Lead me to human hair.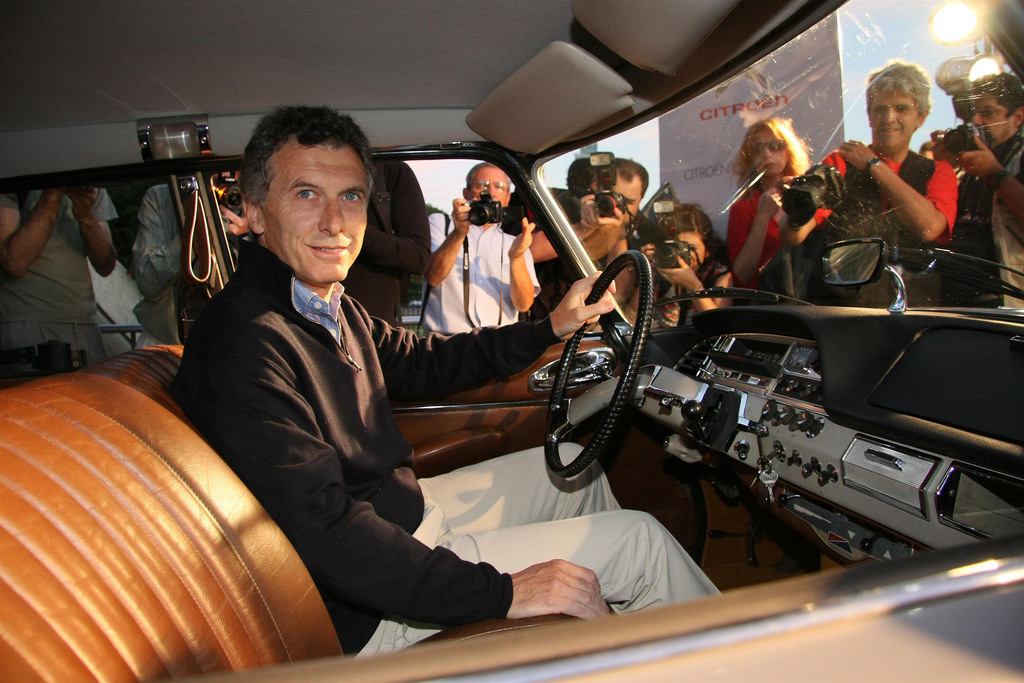
Lead to box(236, 95, 376, 215).
